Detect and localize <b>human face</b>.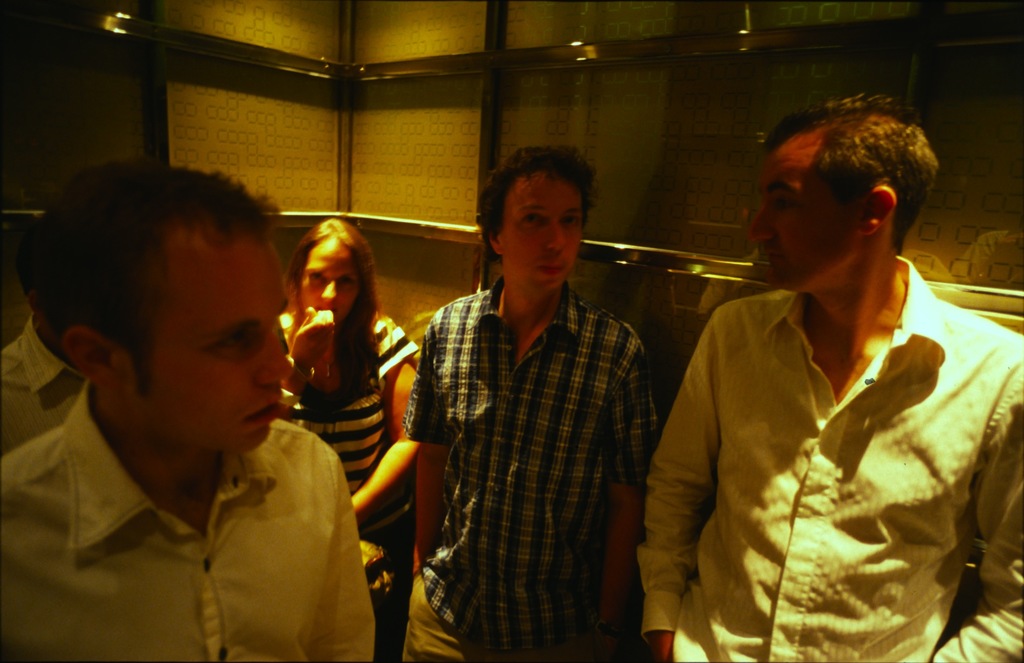
Localized at [left=113, top=229, right=292, bottom=452].
